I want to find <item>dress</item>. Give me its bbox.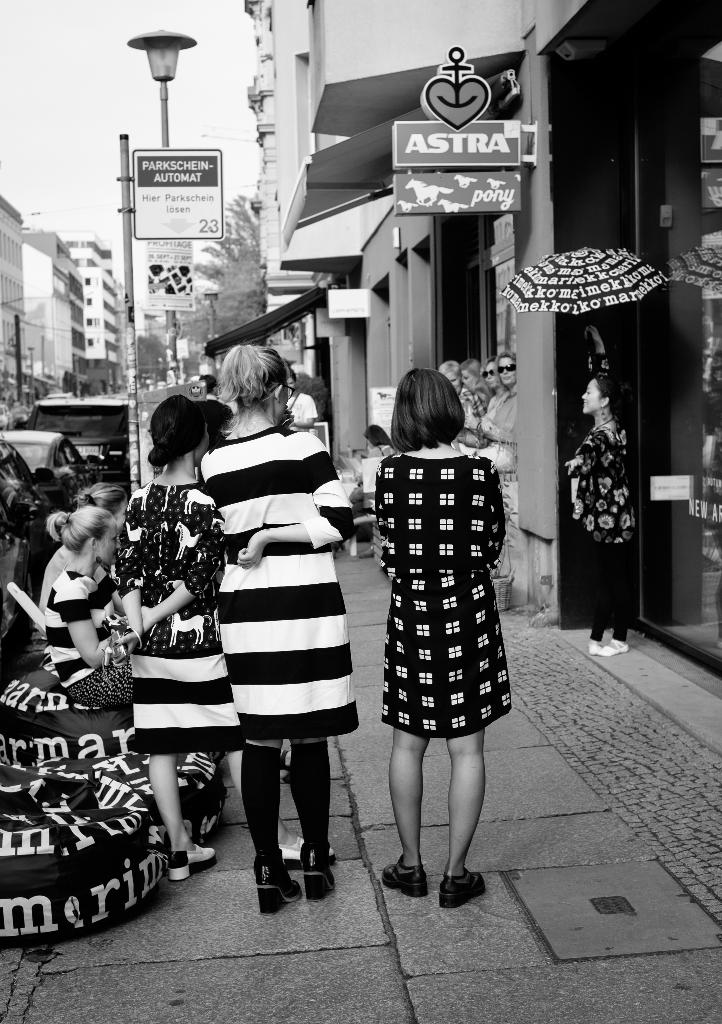
376, 451, 507, 734.
